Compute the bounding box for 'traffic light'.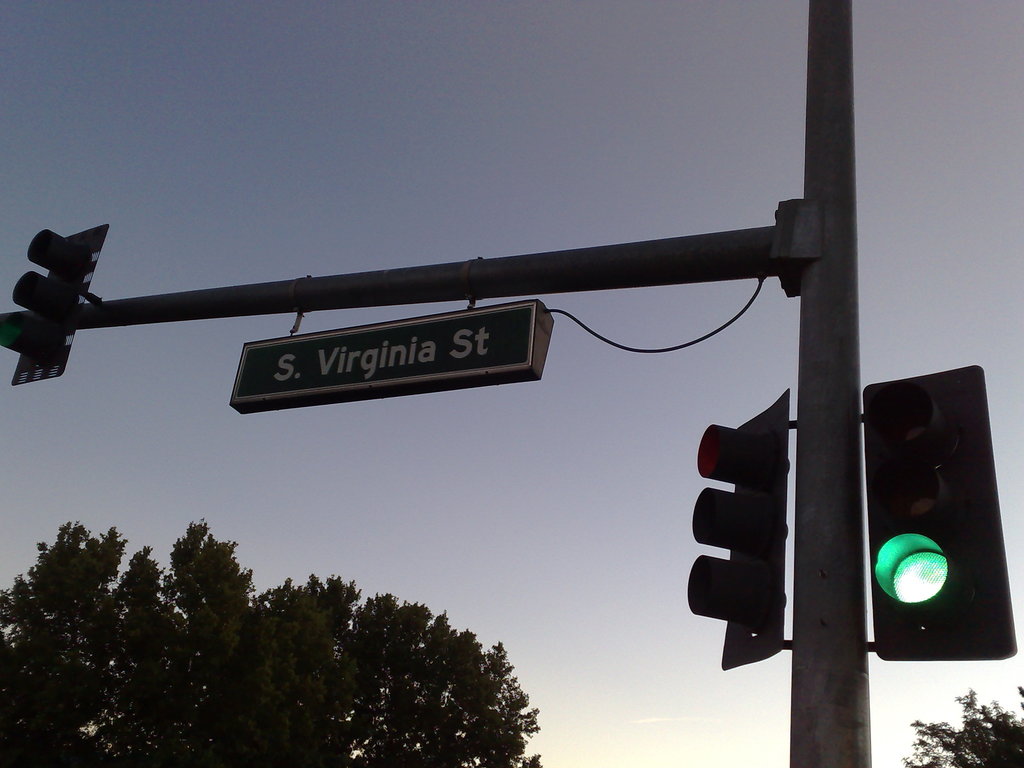
[left=0, top=221, right=110, bottom=388].
